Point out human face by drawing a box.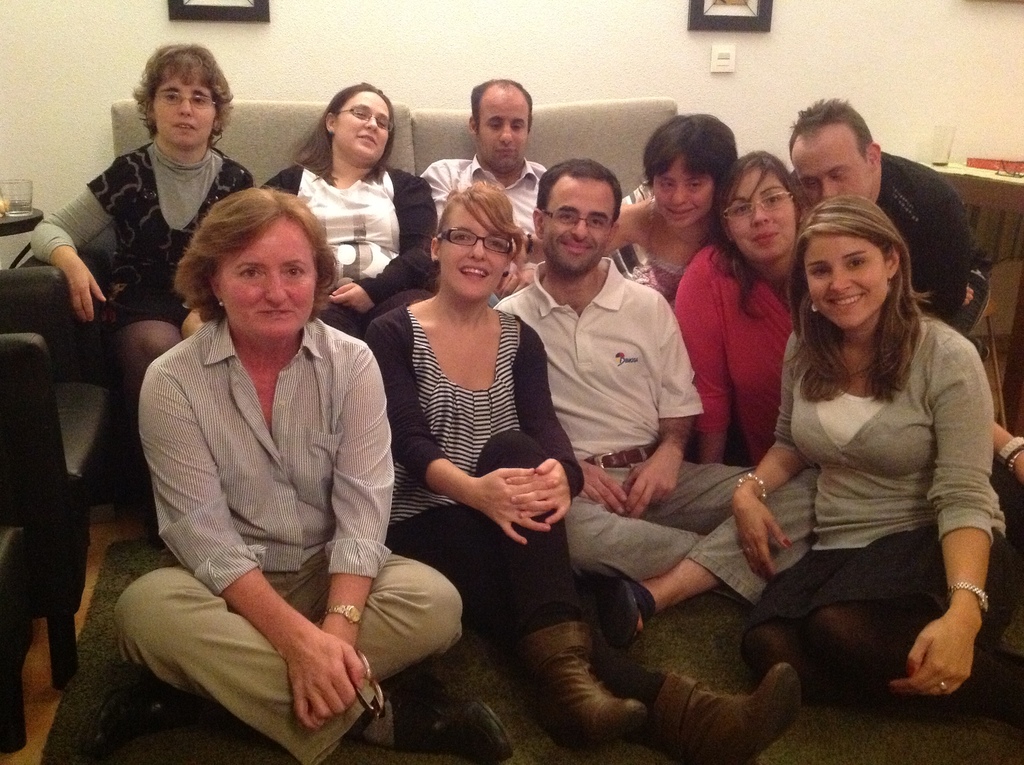
804/236/885/330.
